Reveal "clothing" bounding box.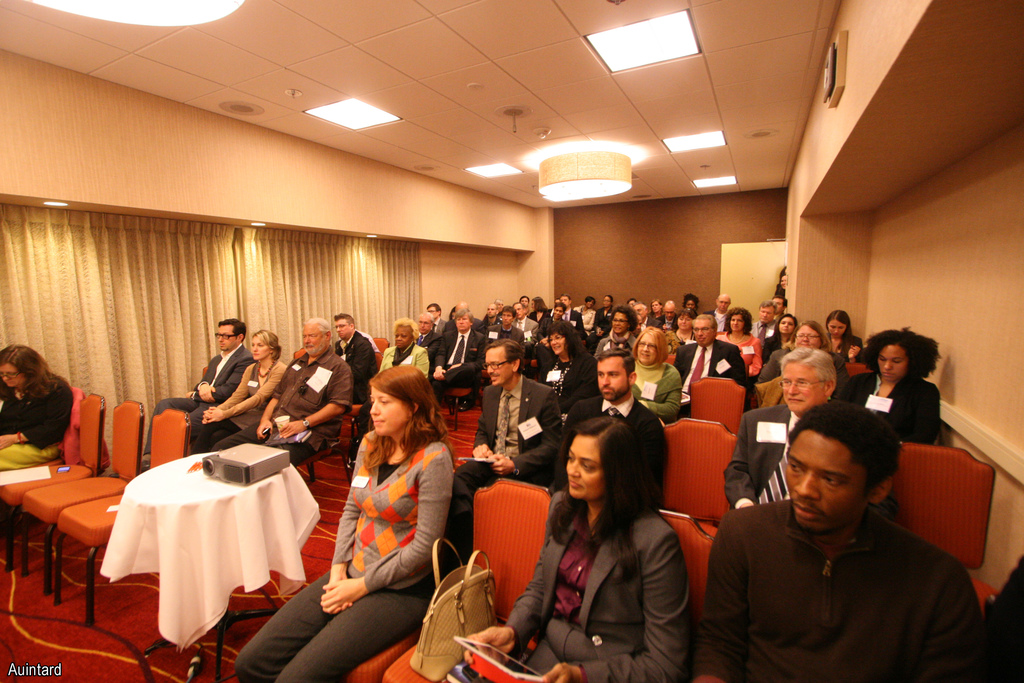
Revealed: l=242, t=572, r=435, b=682.
